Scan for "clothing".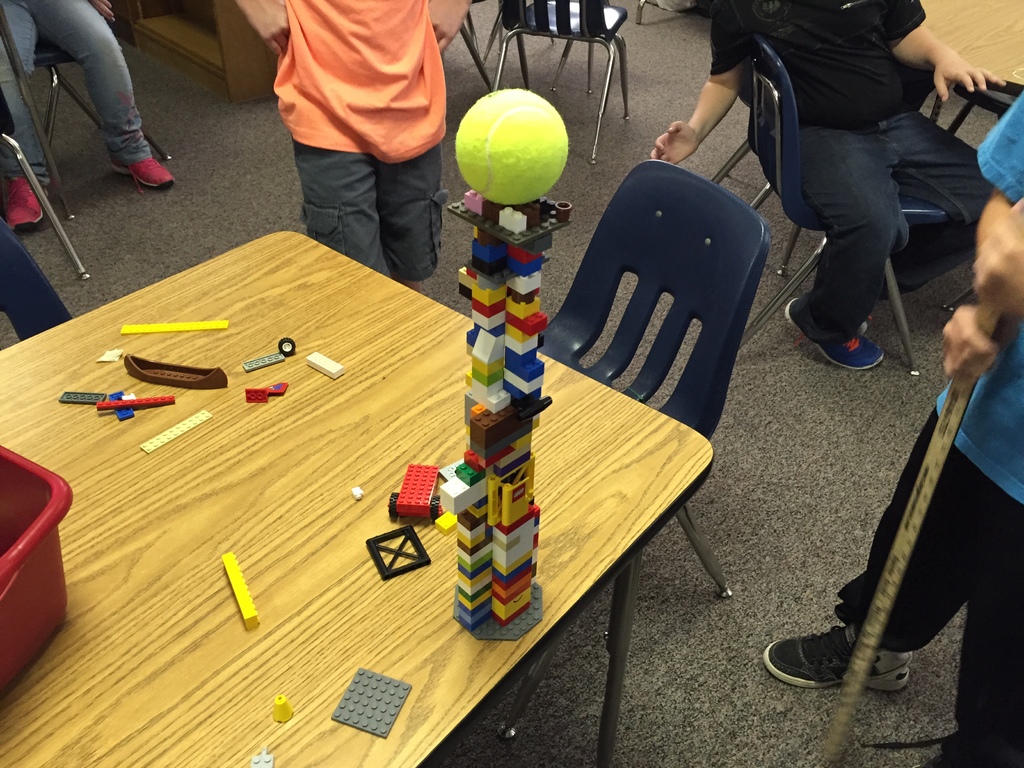
Scan result: [834,88,1023,766].
